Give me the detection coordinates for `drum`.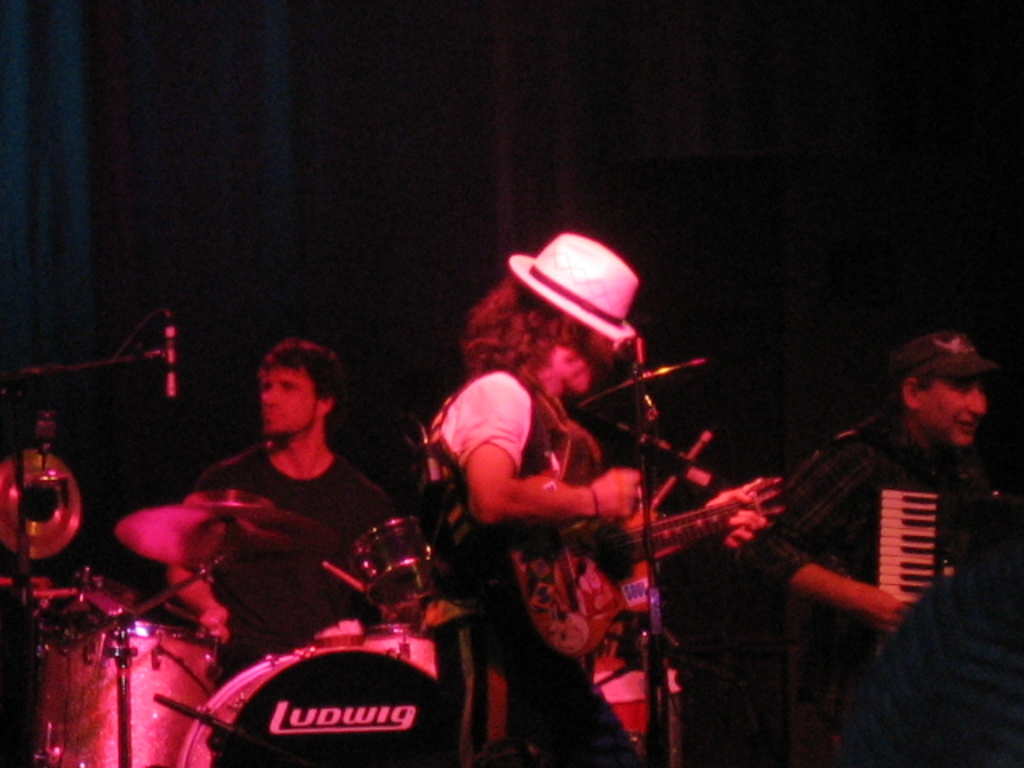
0,538,240,742.
